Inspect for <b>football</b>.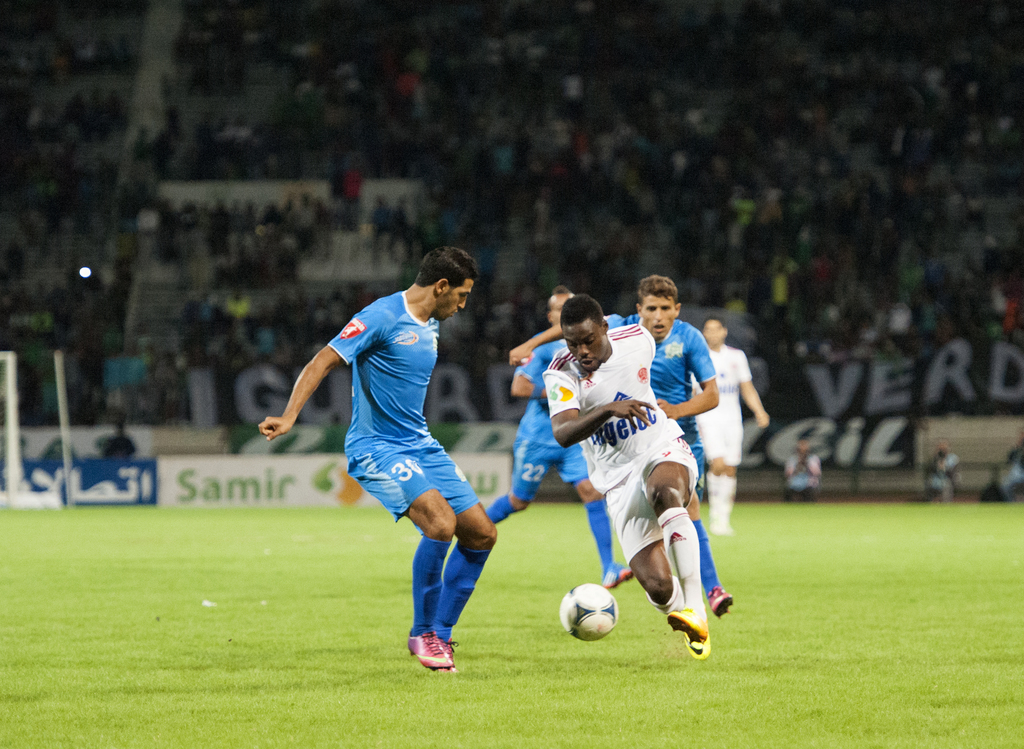
Inspection: {"x1": 561, "y1": 582, "x2": 620, "y2": 641}.
